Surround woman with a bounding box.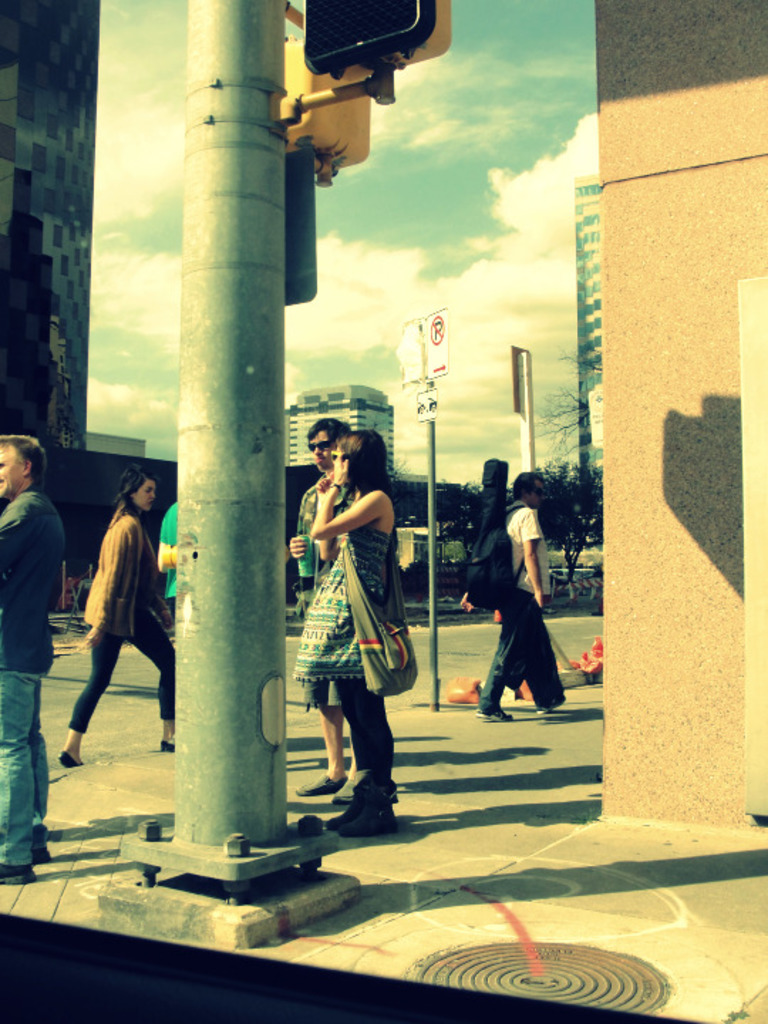
<region>50, 464, 178, 769</region>.
